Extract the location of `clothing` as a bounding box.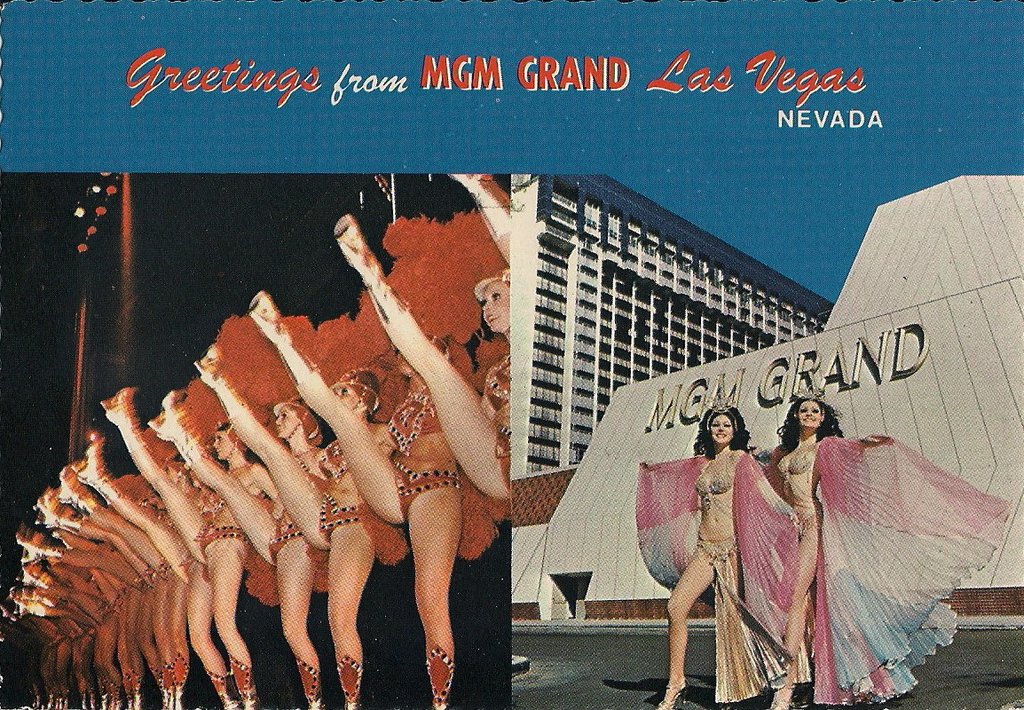
x1=267 y1=509 x2=304 y2=555.
